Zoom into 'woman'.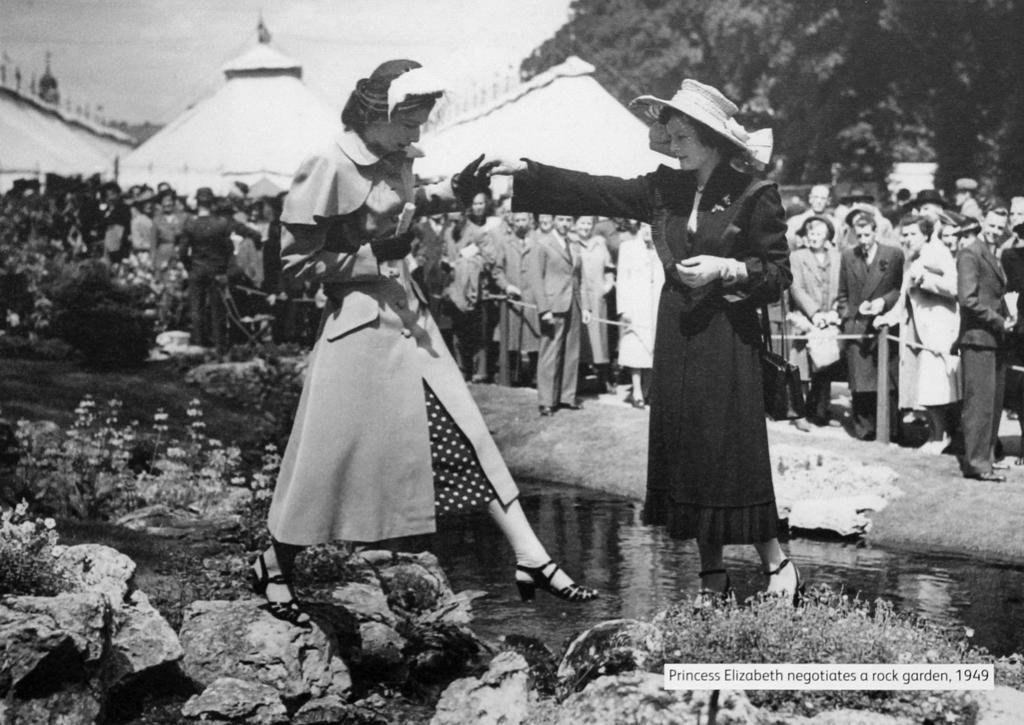
Zoom target: x1=616, y1=220, x2=665, y2=409.
